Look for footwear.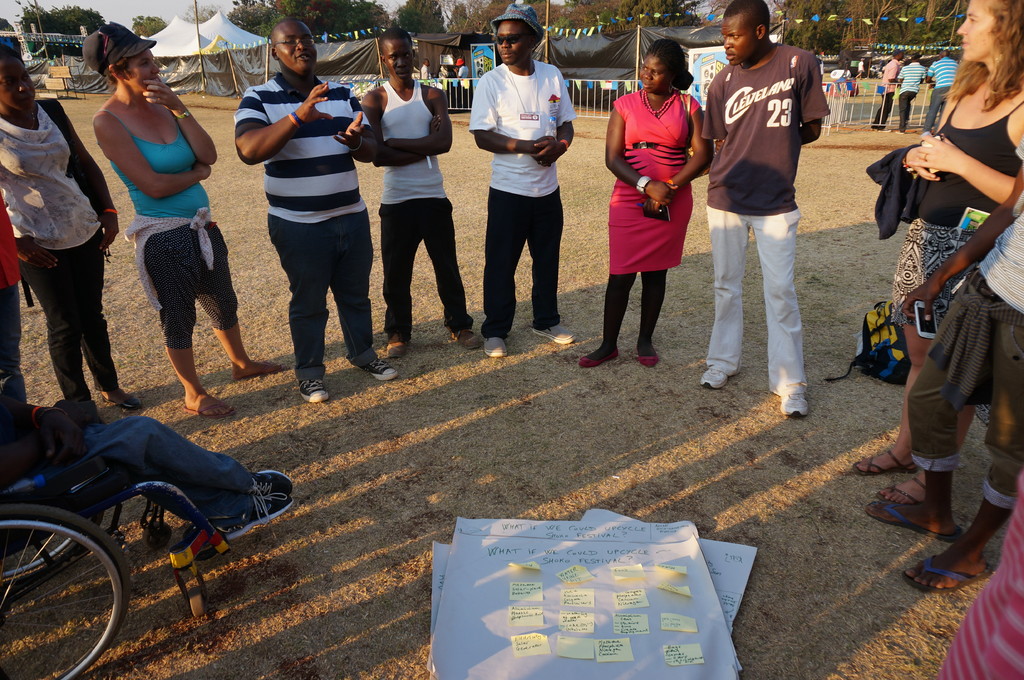
Found: [447, 324, 481, 347].
